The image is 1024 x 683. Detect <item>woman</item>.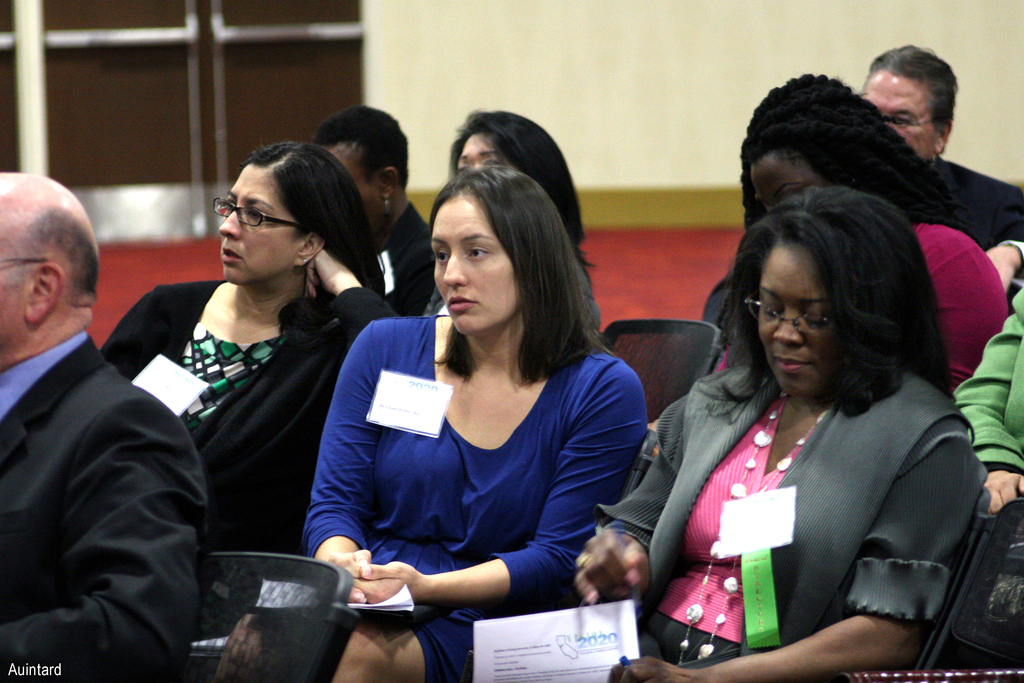
Detection: select_region(866, 46, 1023, 286).
